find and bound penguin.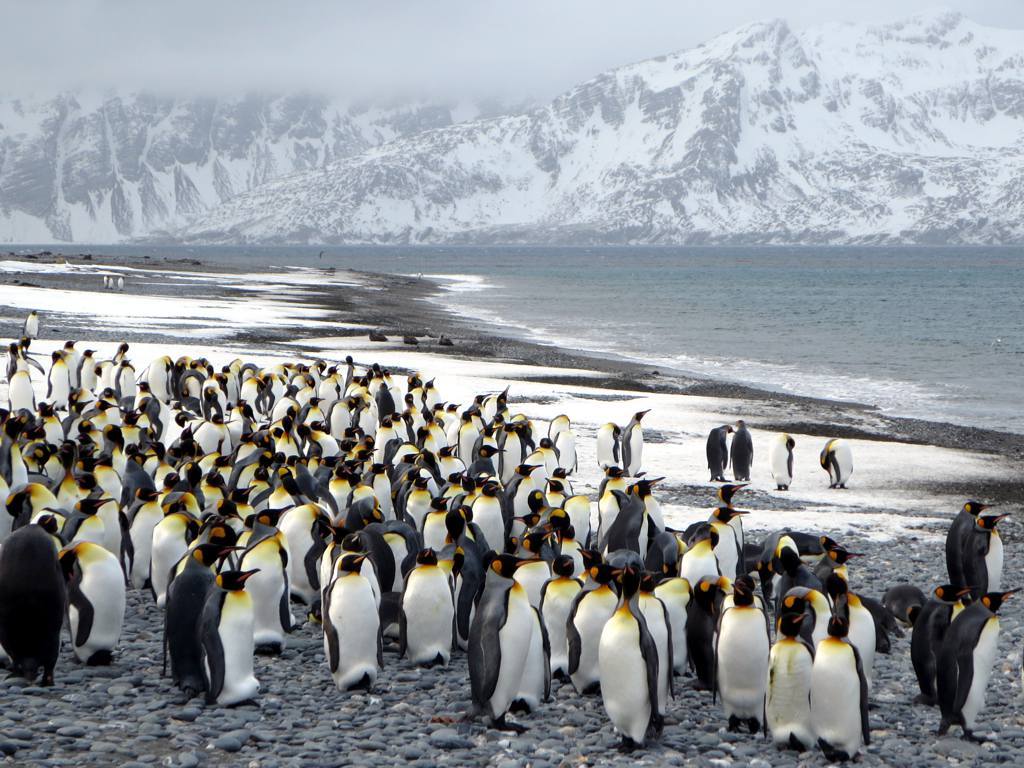
Bound: 943/501/999/582.
